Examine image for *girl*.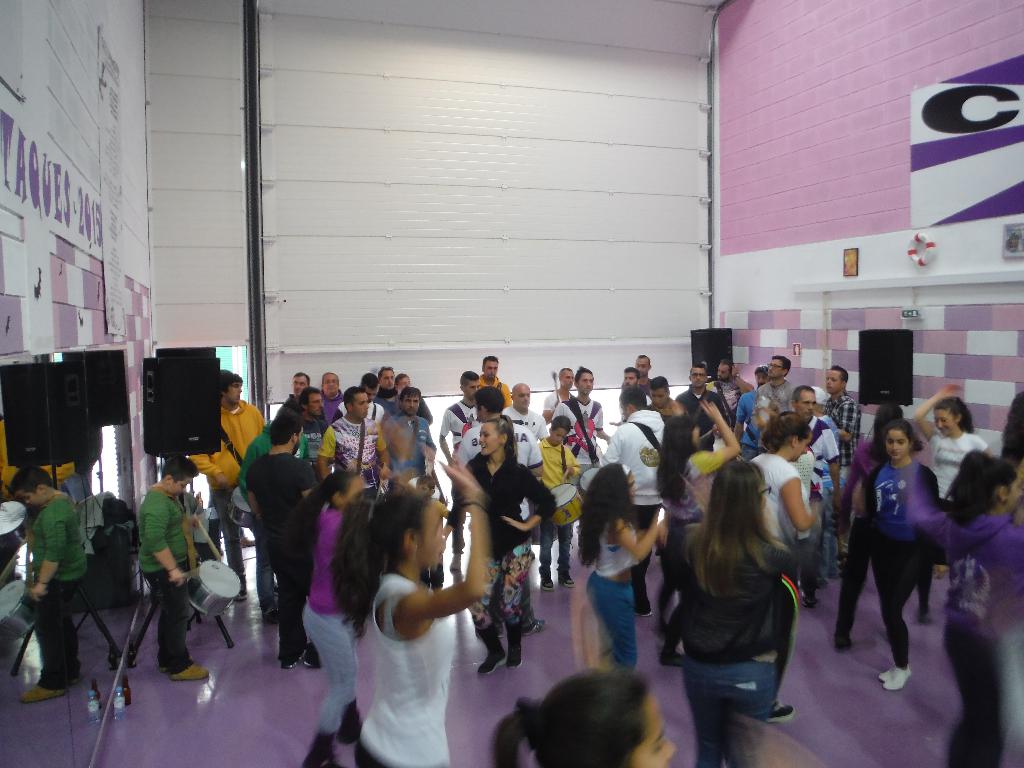
Examination result: {"left": 471, "top": 414, "right": 552, "bottom": 668}.
